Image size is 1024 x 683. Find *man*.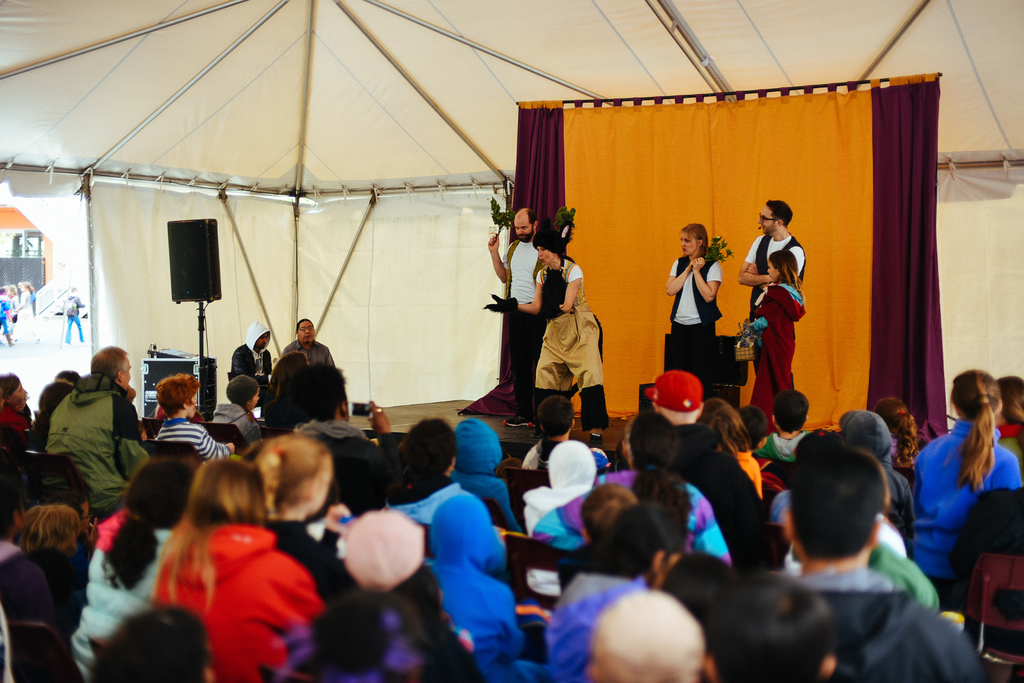
l=485, t=207, r=572, b=429.
